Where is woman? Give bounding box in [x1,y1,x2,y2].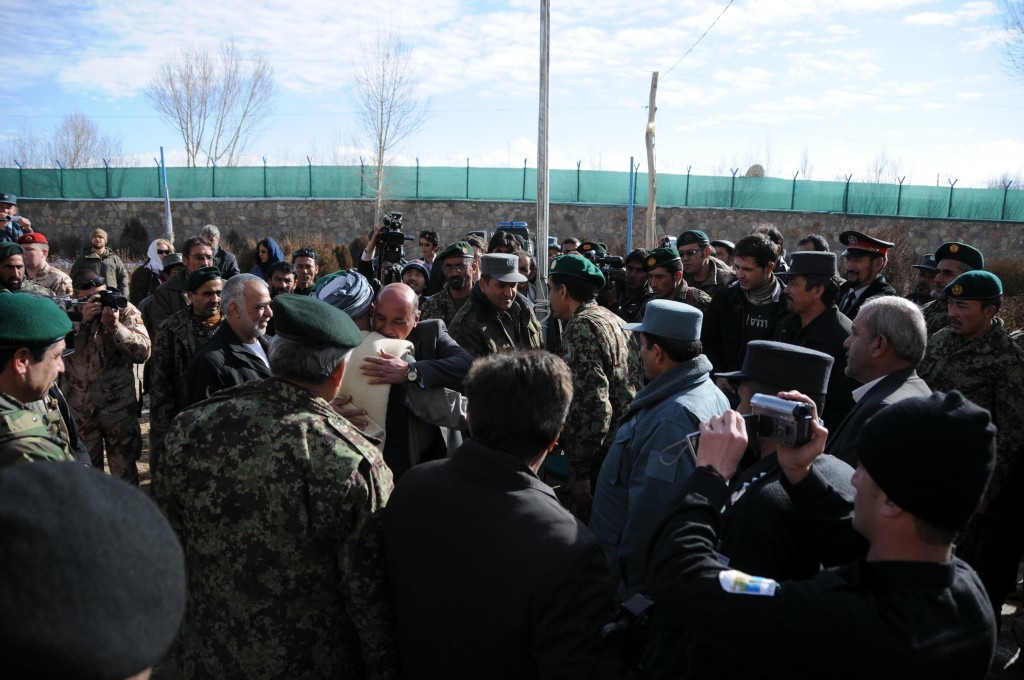
[249,234,286,281].
